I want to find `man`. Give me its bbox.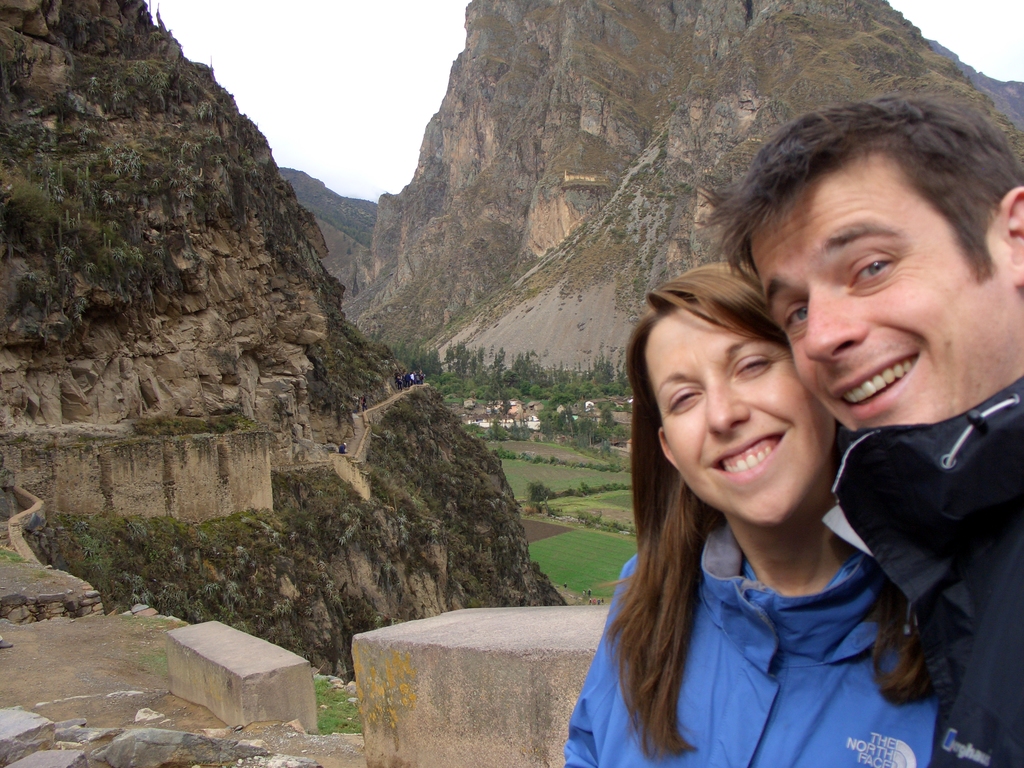
detection(685, 111, 1023, 730).
